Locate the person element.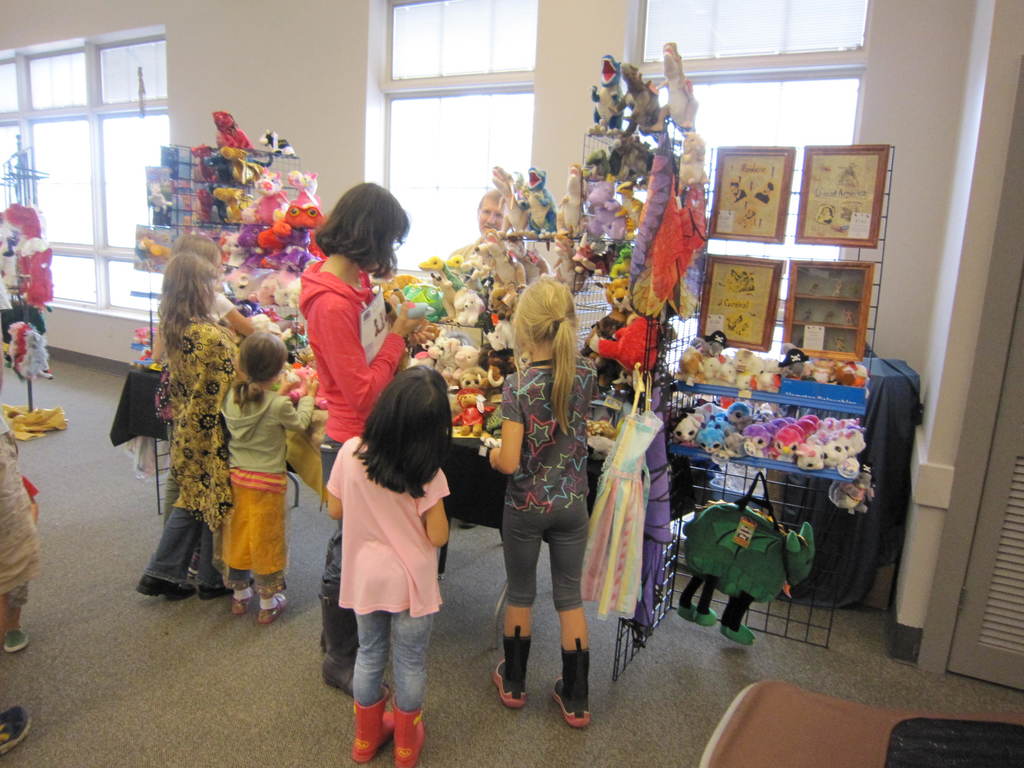
Element bbox: (292, 178, 439, 701).
